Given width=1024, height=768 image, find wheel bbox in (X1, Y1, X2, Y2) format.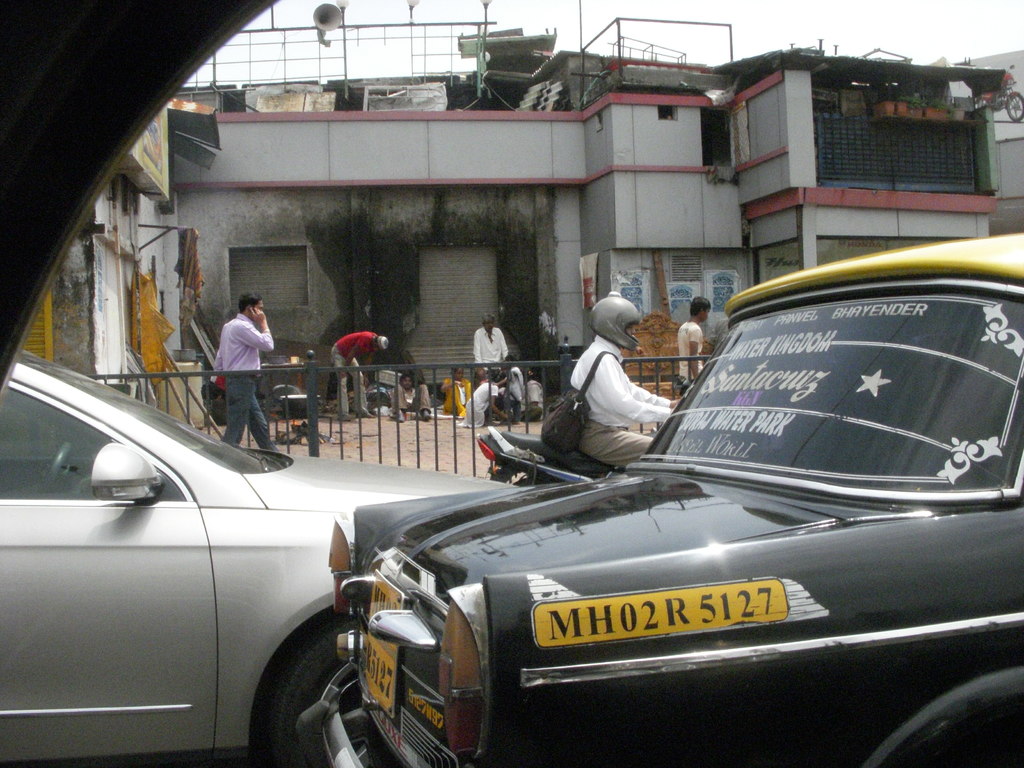
(26, 439, 75, 499).
